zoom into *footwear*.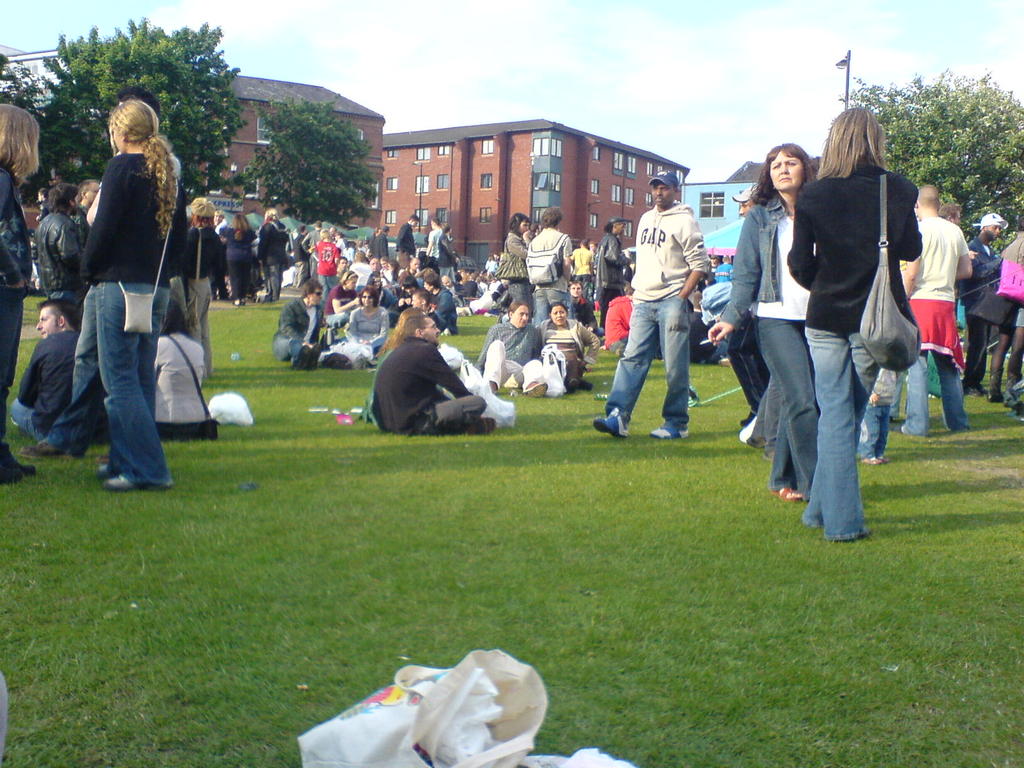
Zoom target: 0:461:26:481.
